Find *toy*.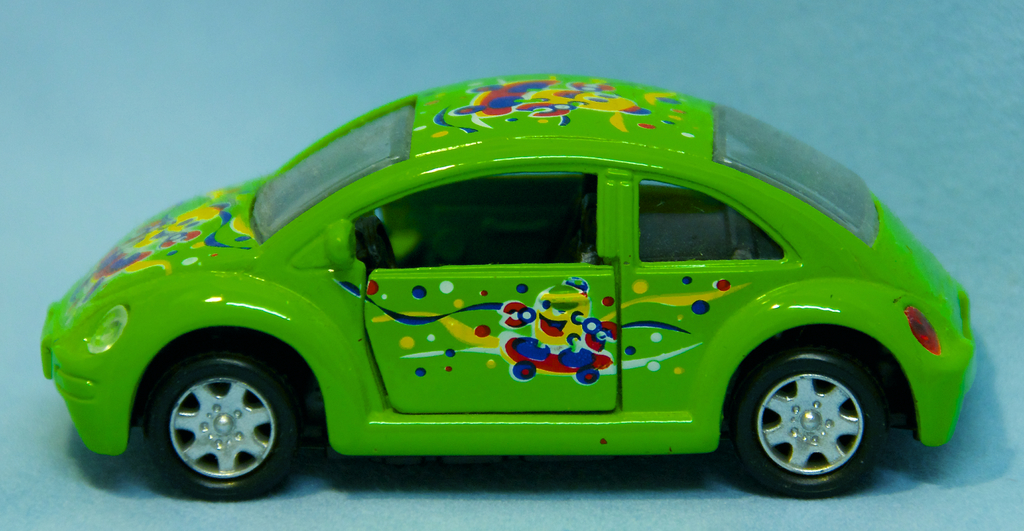
<box>24,82,1013,519</box>.
